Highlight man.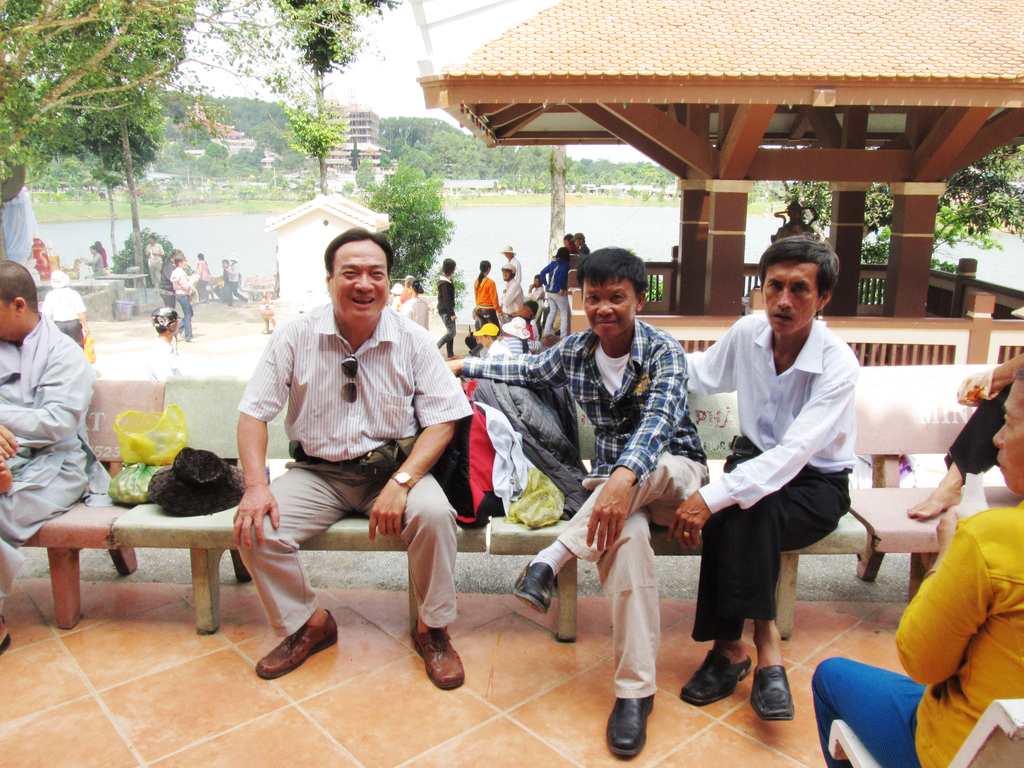
Highlighted region: detection(813, 367, 1023, 767).
